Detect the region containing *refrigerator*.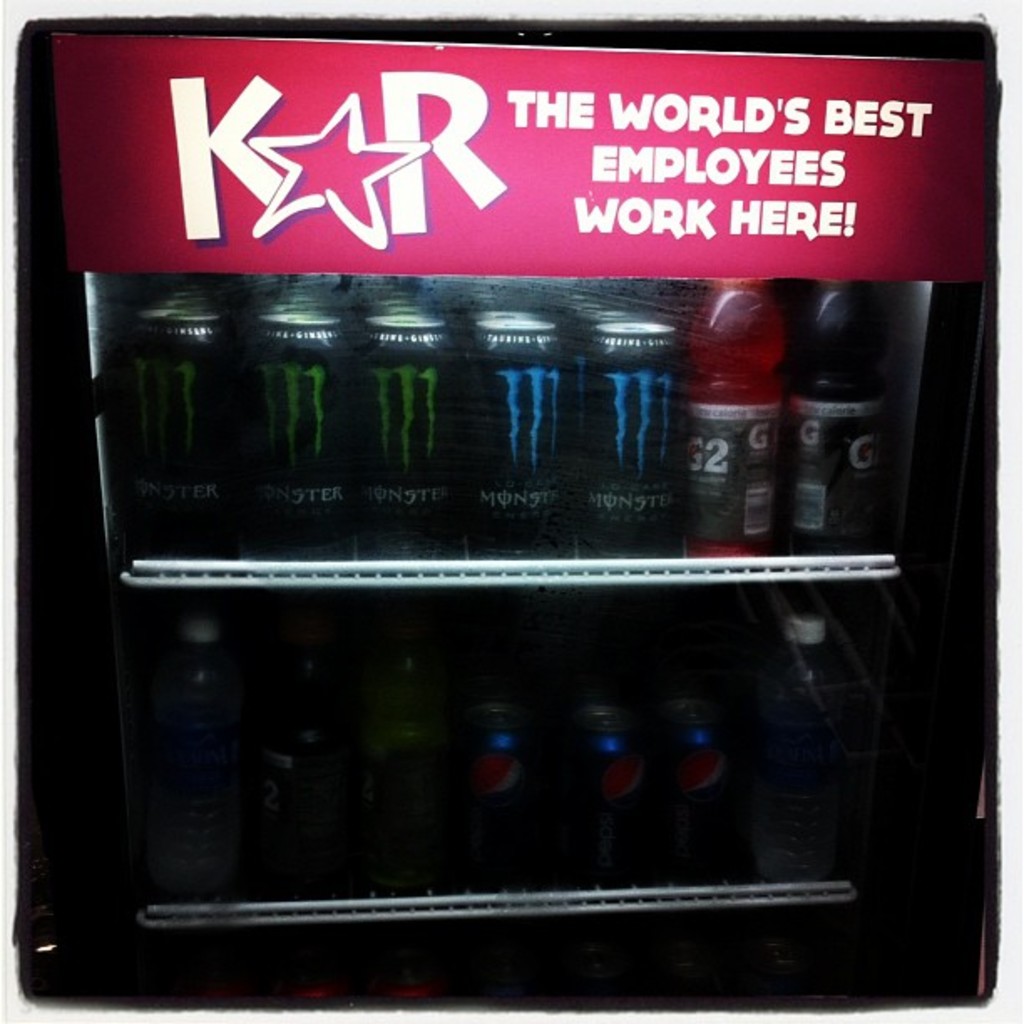
box(54, 25, 994, 1002).
